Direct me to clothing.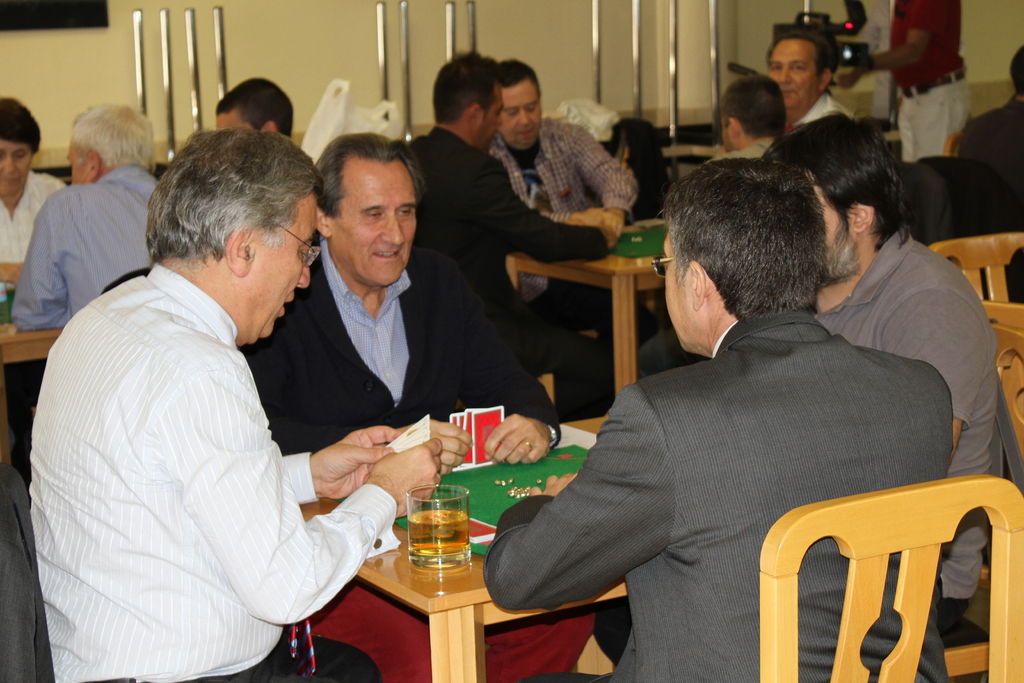
Direction: x1=251, y1=249, x2=572, y2=682.
